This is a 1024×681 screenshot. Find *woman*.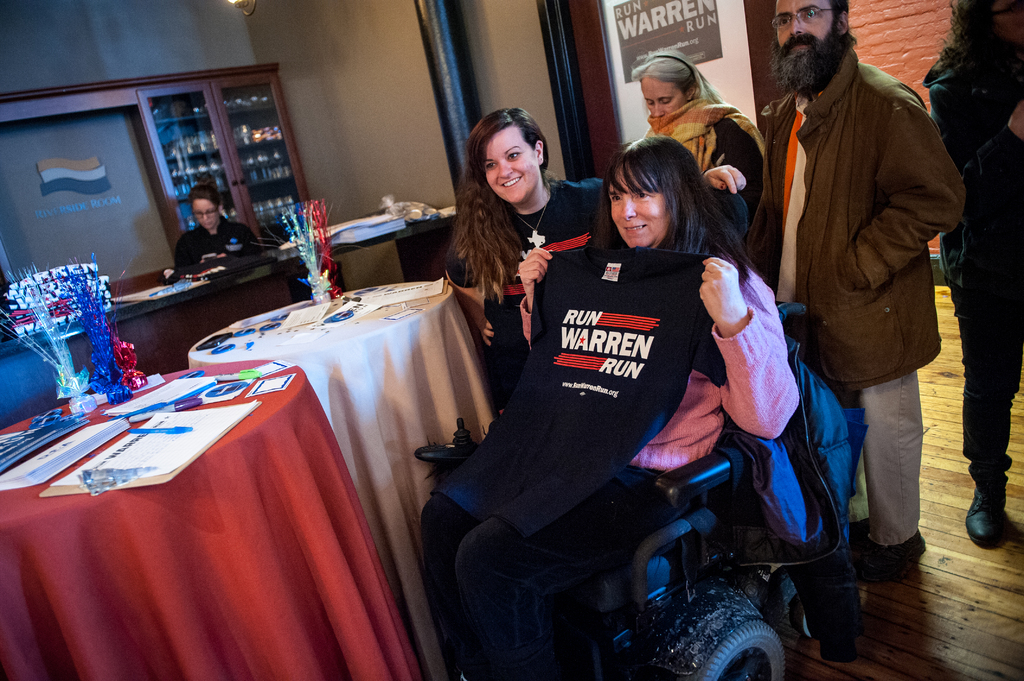
Bounding box: <bbox>452, 109, 605, 371</bbox>.
